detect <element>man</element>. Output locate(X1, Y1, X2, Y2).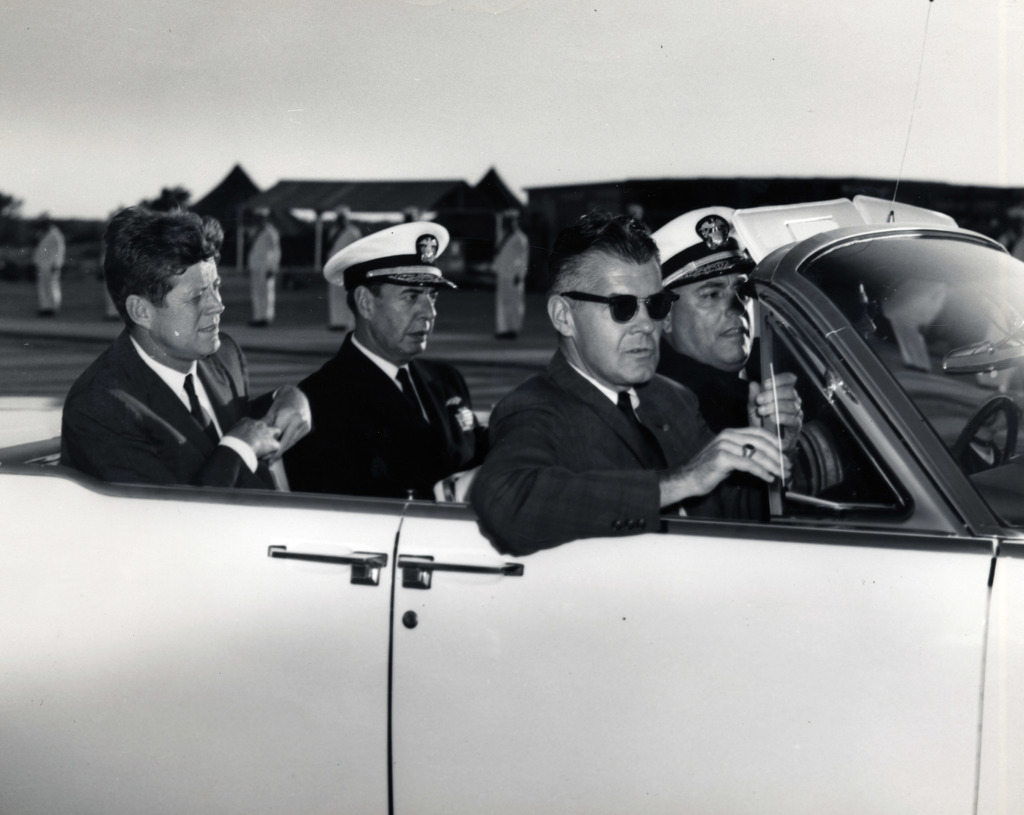
locate(278, 218, 488, 505).
